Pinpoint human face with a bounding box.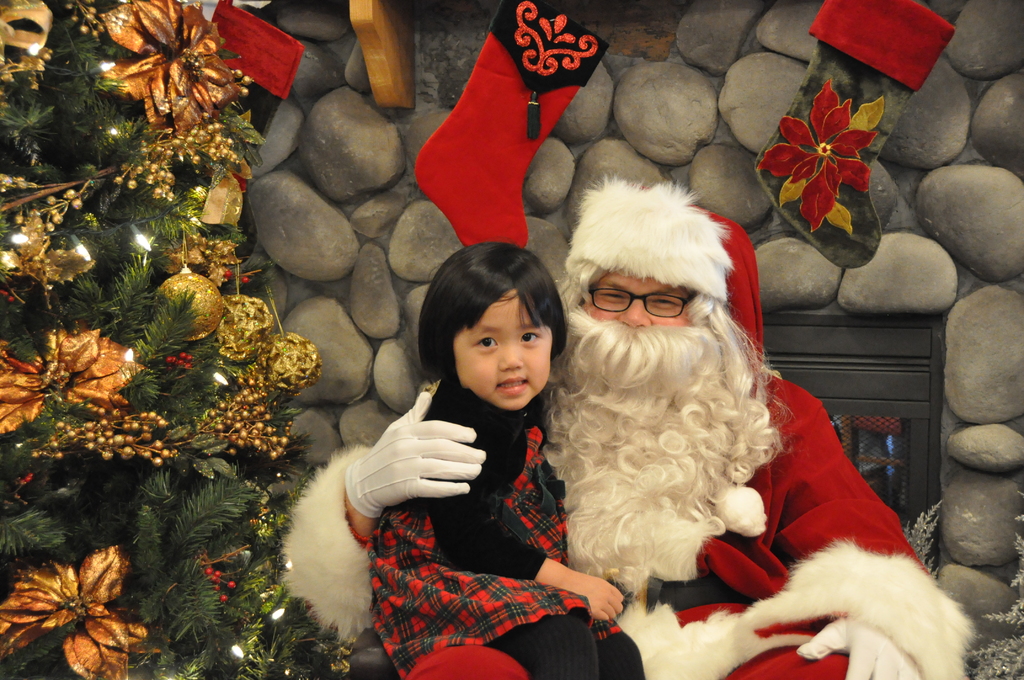
<bbox>582, 270, 696, 325</bbox>.
